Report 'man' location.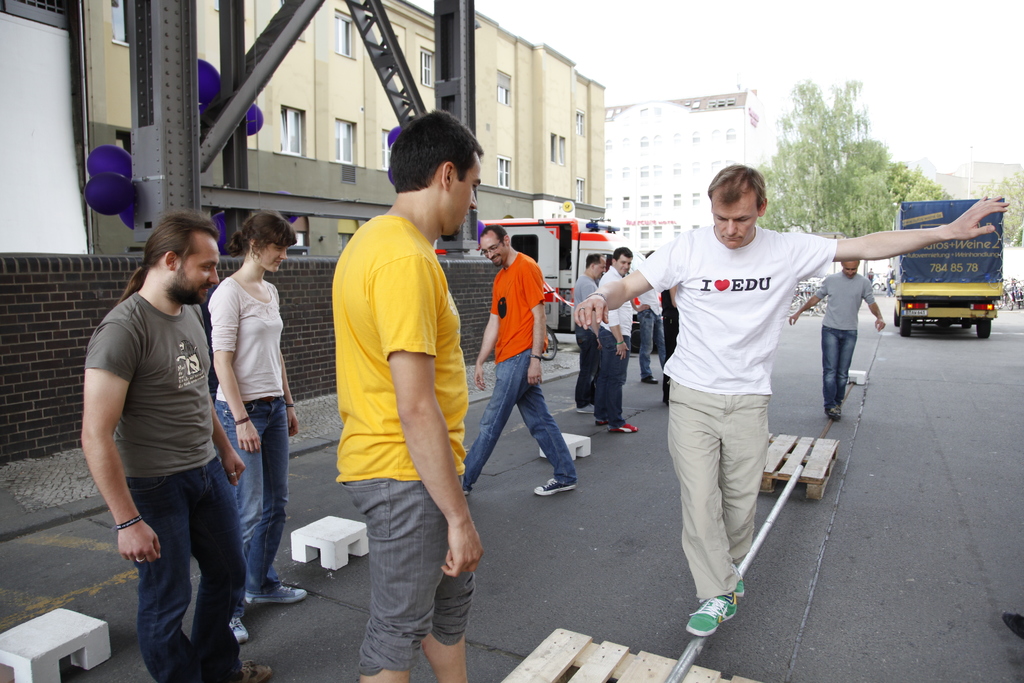
Report: detection(450, 224, 582, 495).
